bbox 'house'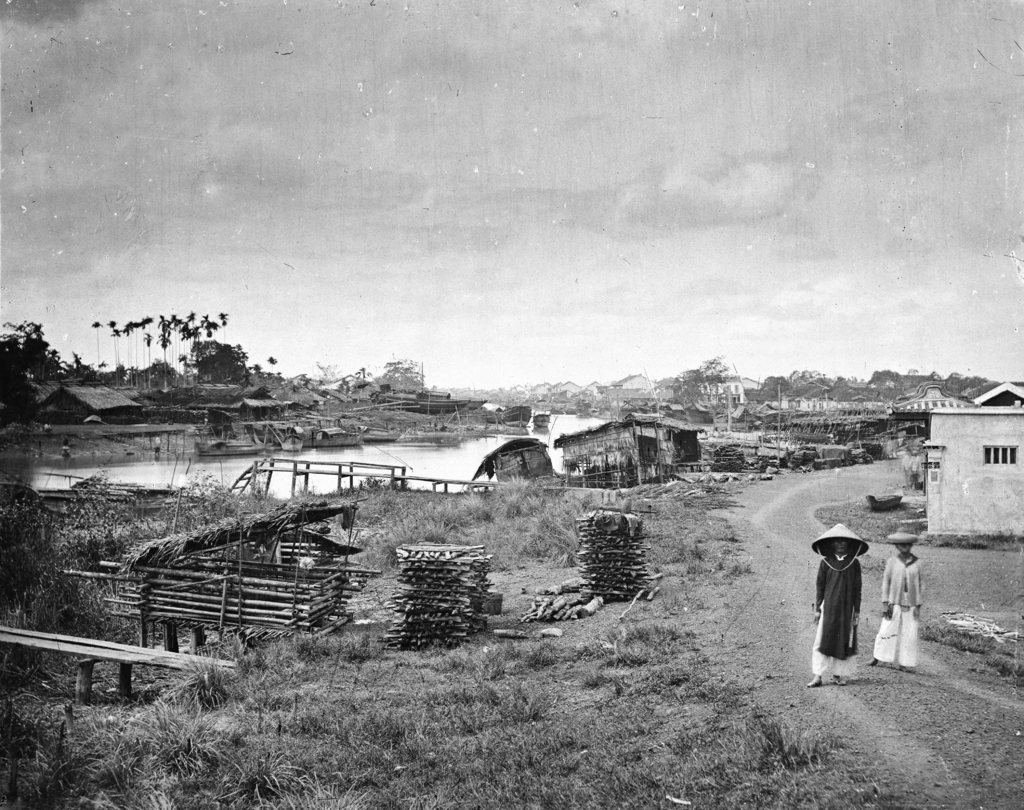
[140,372,295,421]
